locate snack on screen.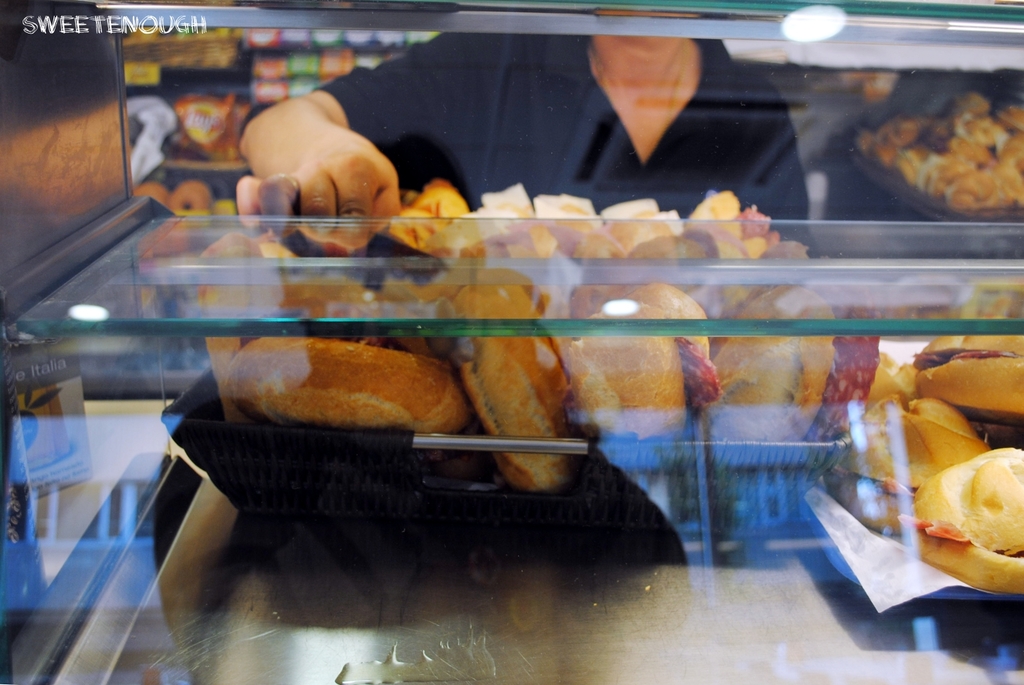
On screen at pyautogui.locateOnScreen(220, 334, 468, 468).
